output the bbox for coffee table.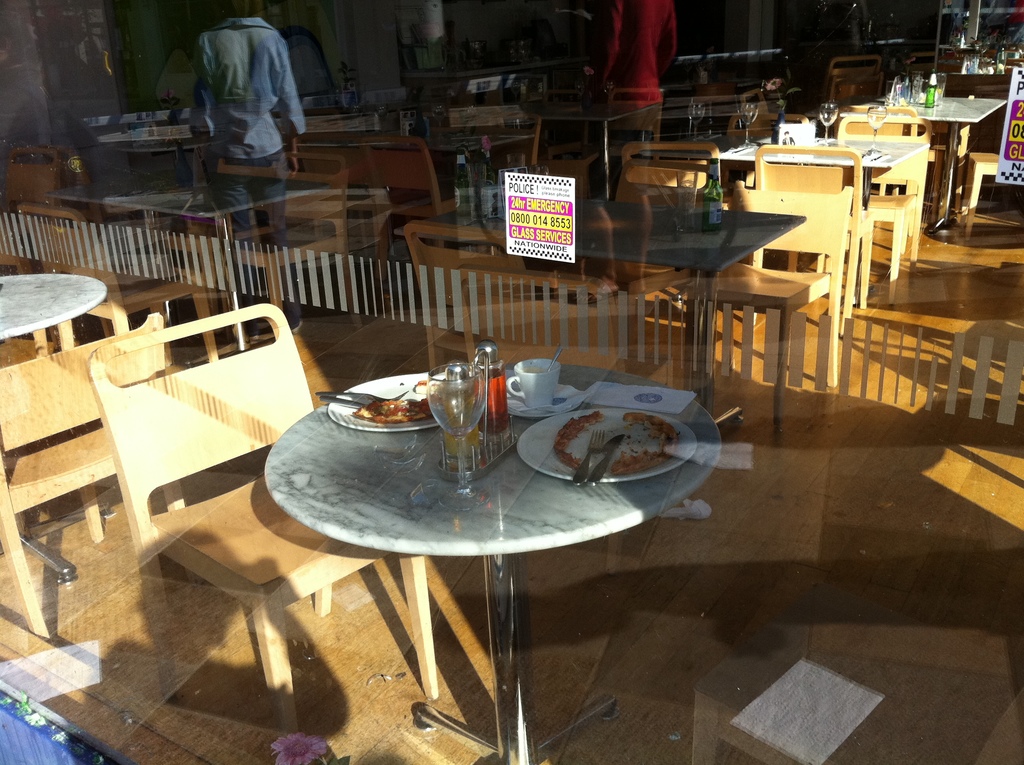
box(407, 126, 524, 261).
